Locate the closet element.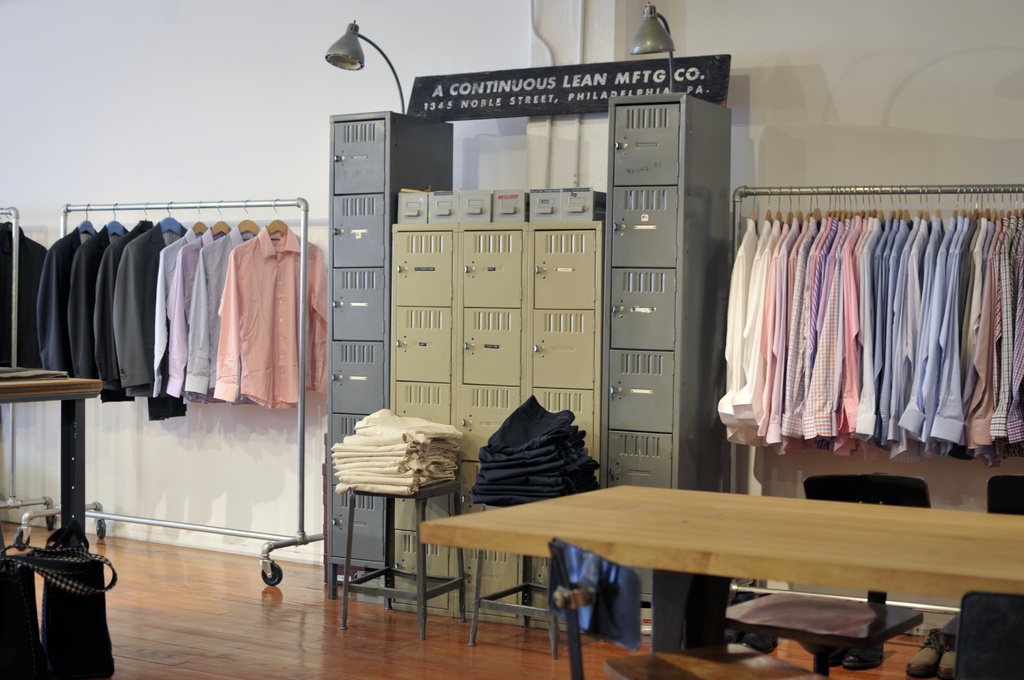
Element bbox: pyautogui.locateOnScreen(0, 205, 53, 533).
